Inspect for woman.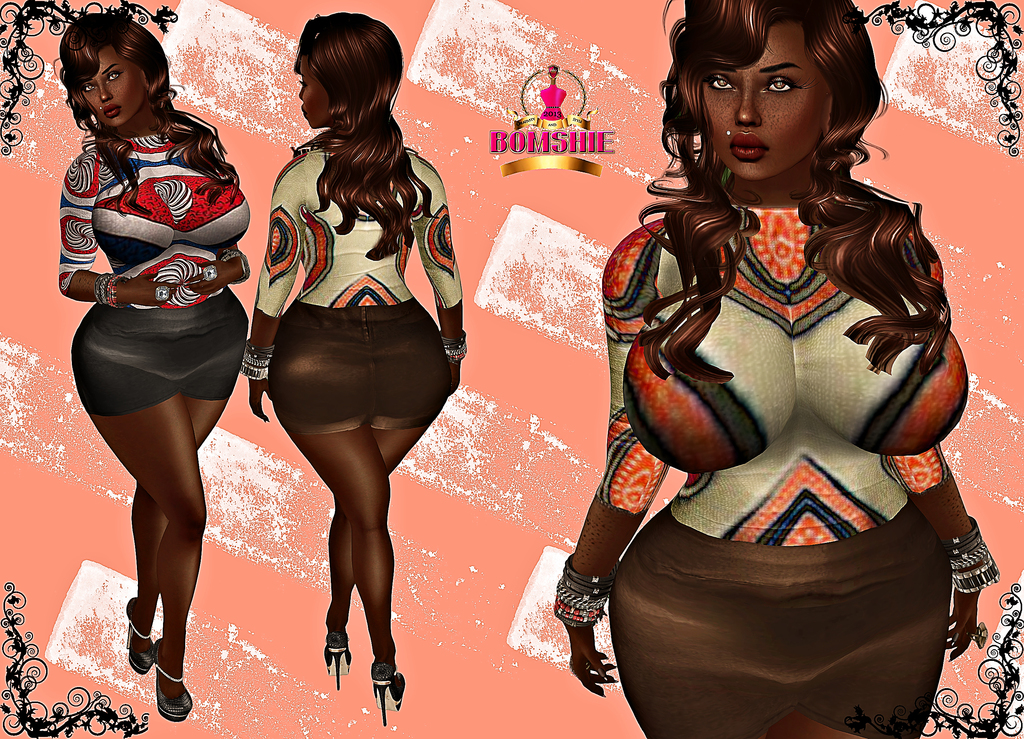
Inspection: box=[58, 12, 249, 721].
